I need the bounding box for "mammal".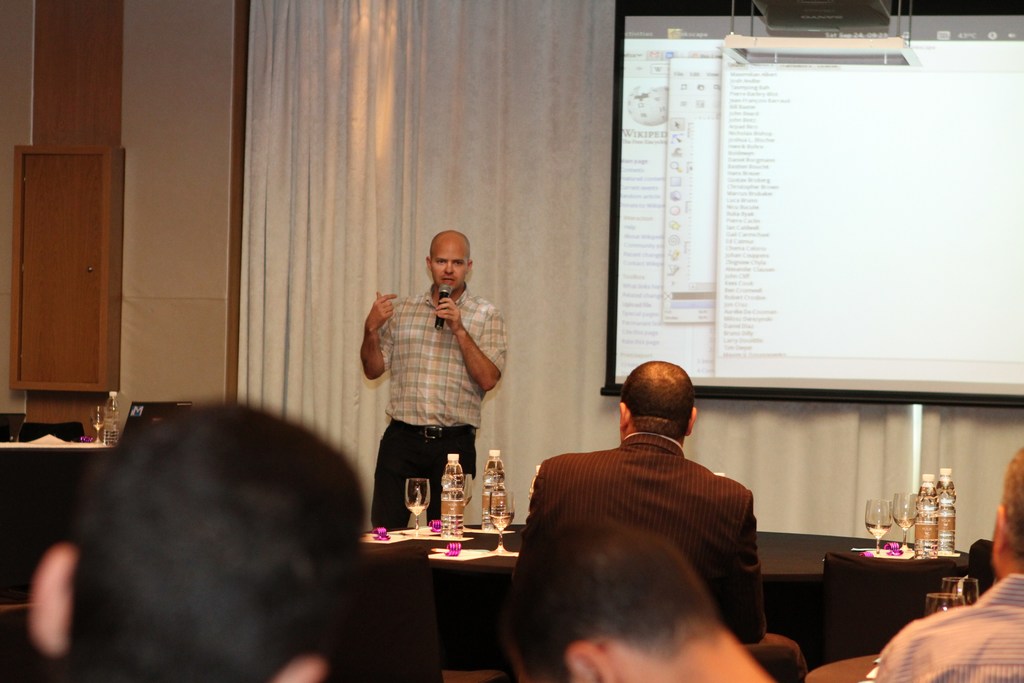
Here it is: locate(525, 353, 812, 682).
